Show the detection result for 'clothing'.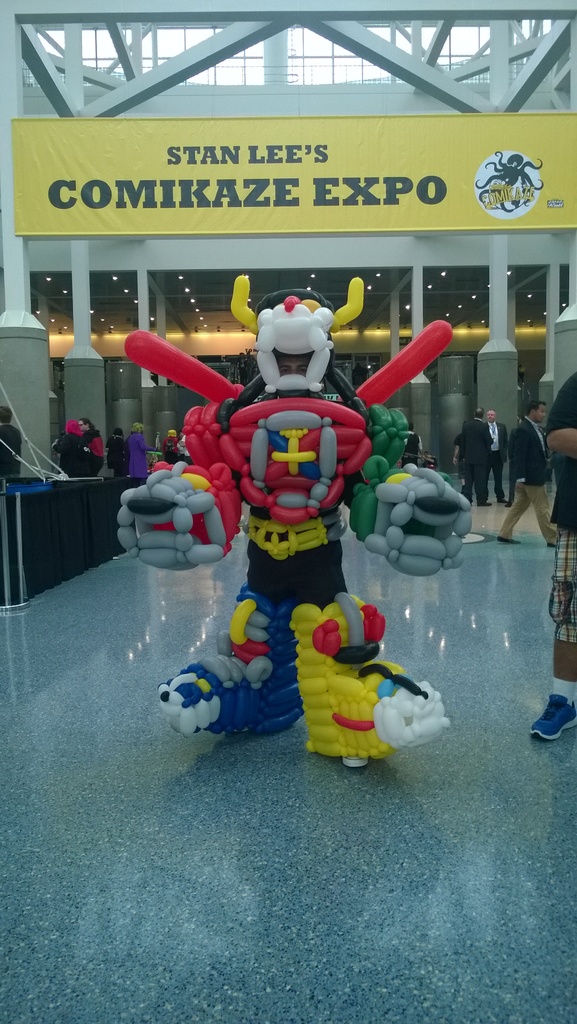
left=76, top=422, right=105, bottom=476.
